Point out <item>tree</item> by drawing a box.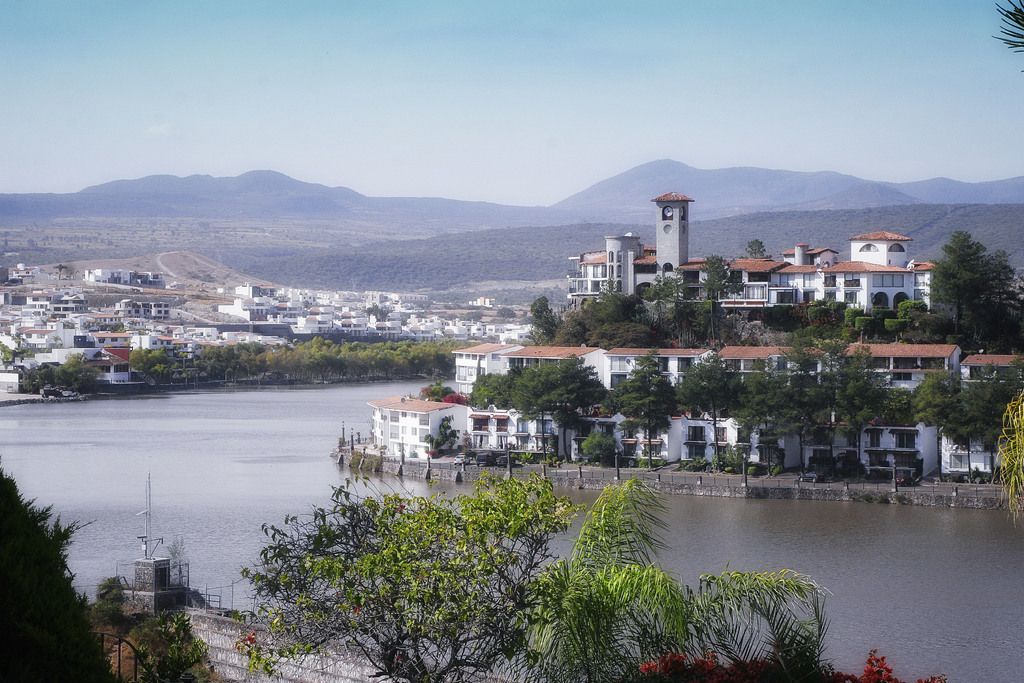
{"x1": 0, "y1": 466, "x2": 116, "y2": 682}.
